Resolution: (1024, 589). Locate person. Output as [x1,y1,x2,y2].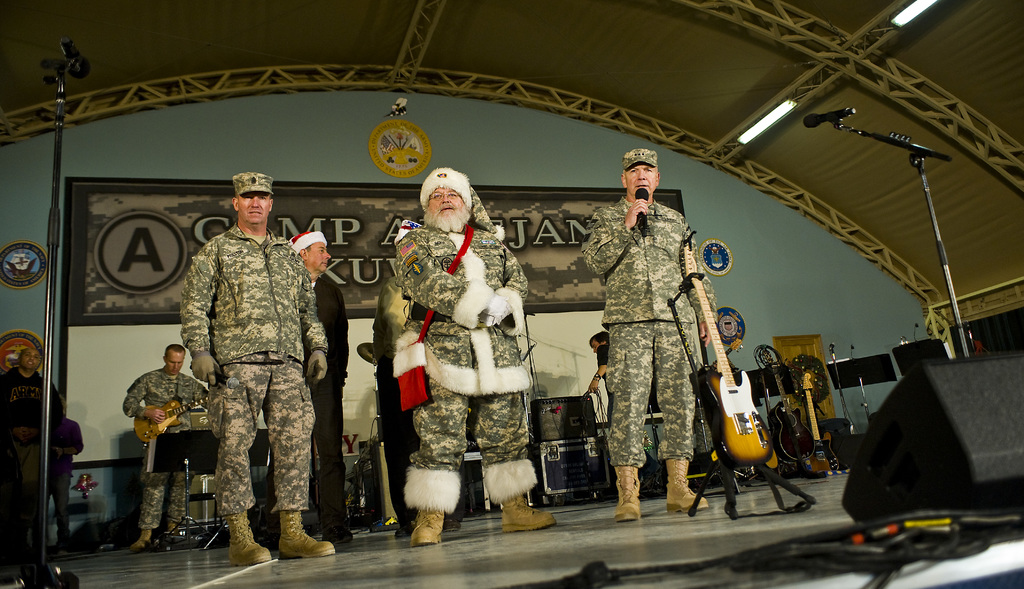
[581,147,721,520].
